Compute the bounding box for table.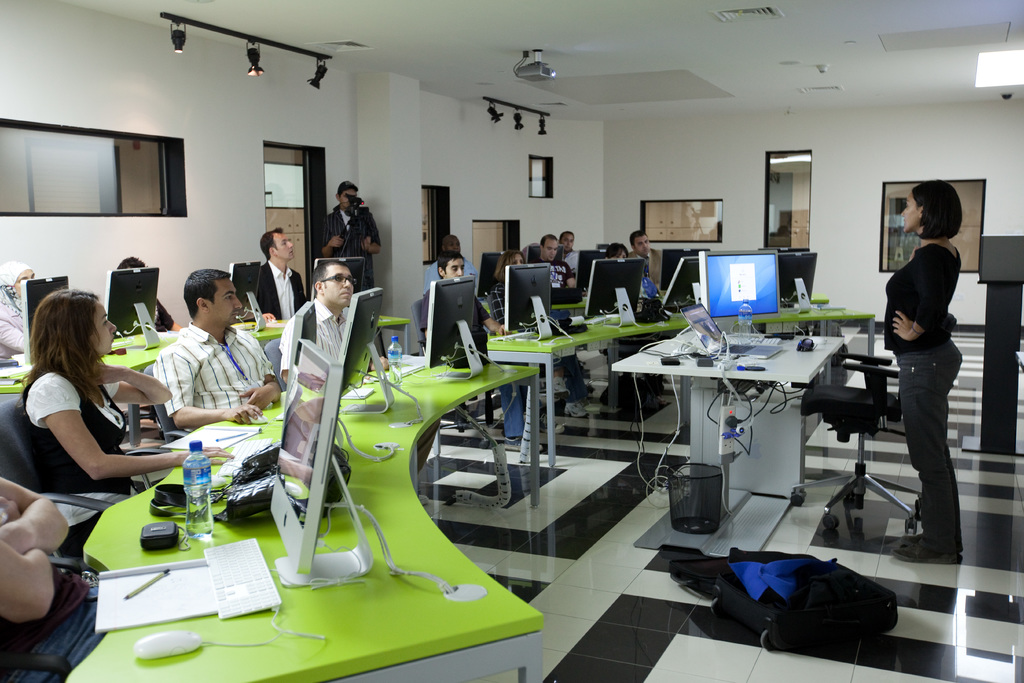
61, 373, 548, 682.
